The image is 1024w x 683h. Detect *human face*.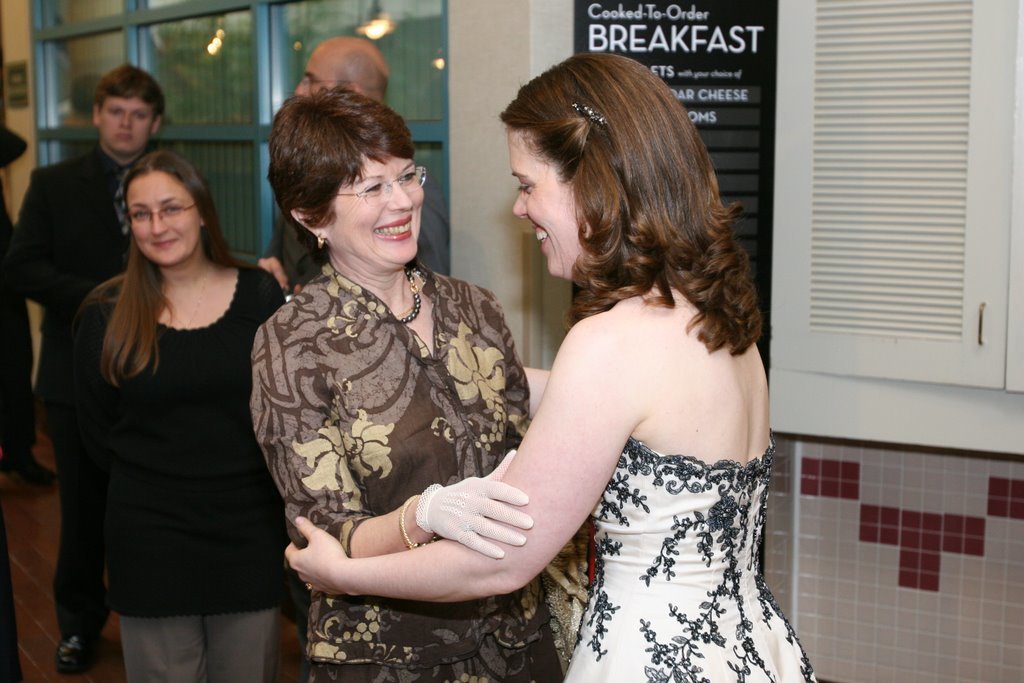
Detection: [326,155,425,263].
